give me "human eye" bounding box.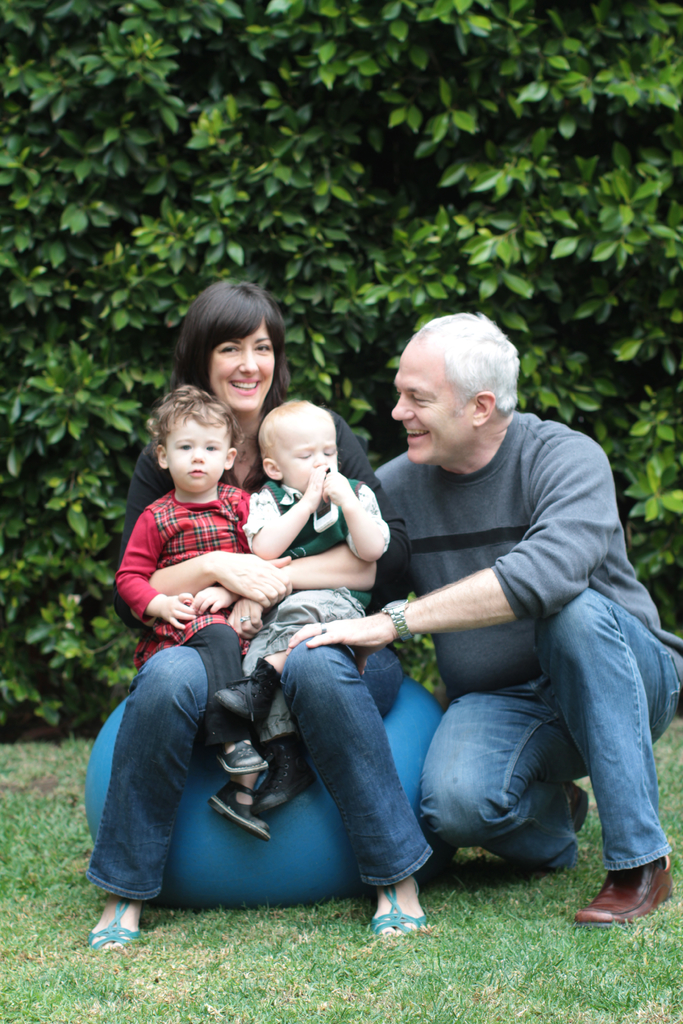
<box>251,342,272,353</box>.
